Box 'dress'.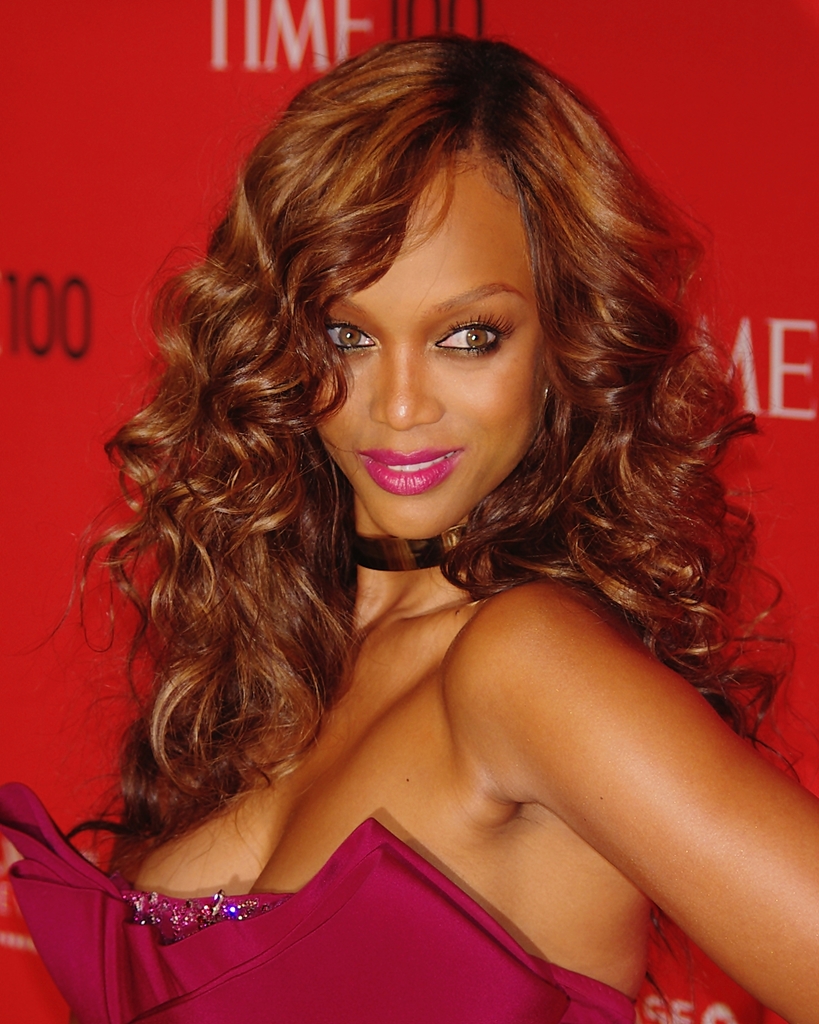
0/782/638/1023.
